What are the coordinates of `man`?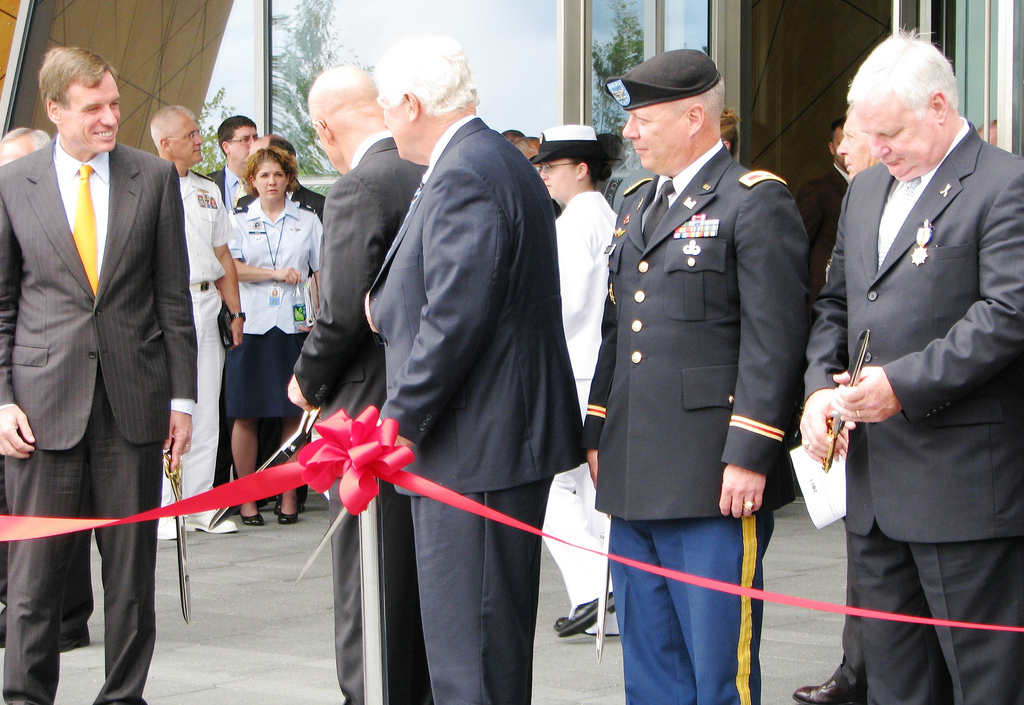
rect(260, 131, 329, 224).
